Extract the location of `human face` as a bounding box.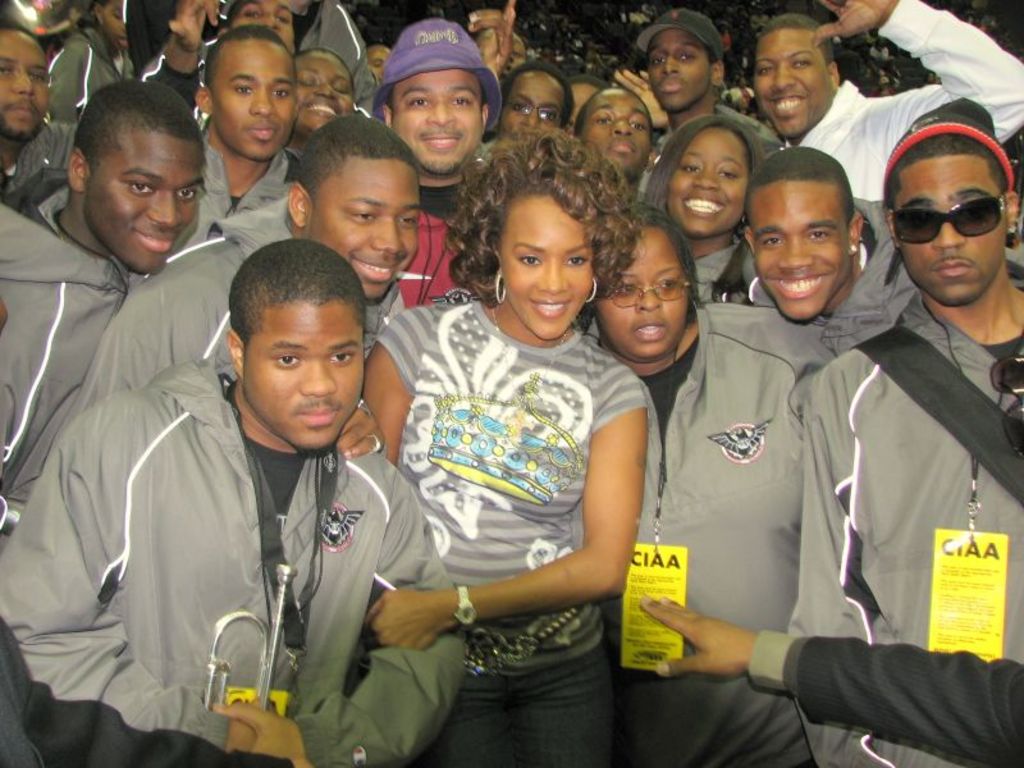
BBox(247, 296, 371, 451).
